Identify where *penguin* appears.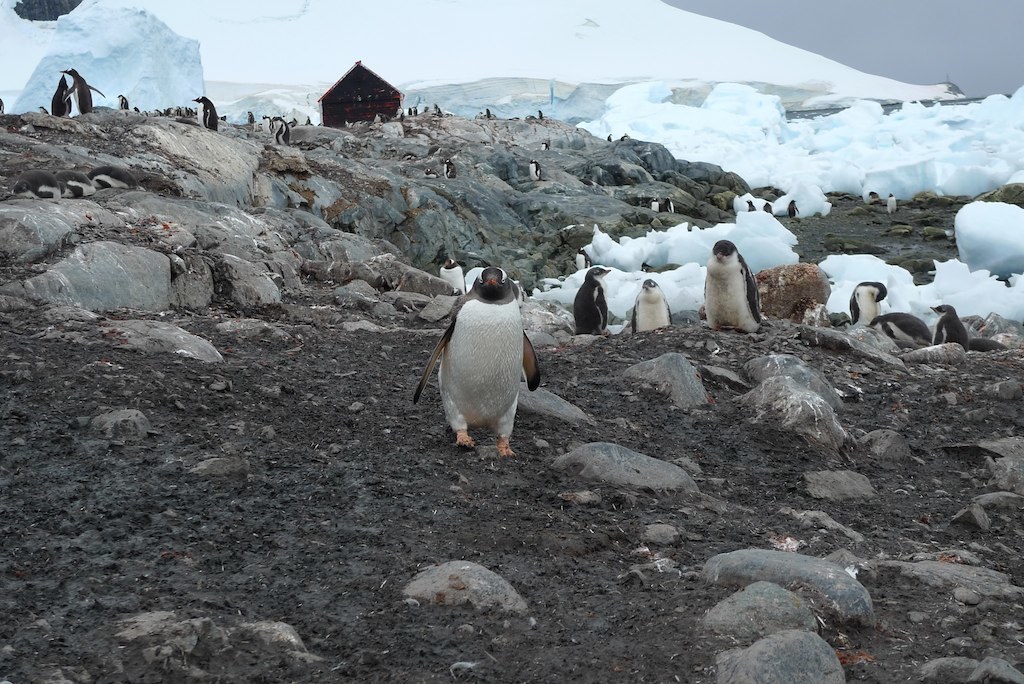
Appears at [114, 96, 129, 111].
